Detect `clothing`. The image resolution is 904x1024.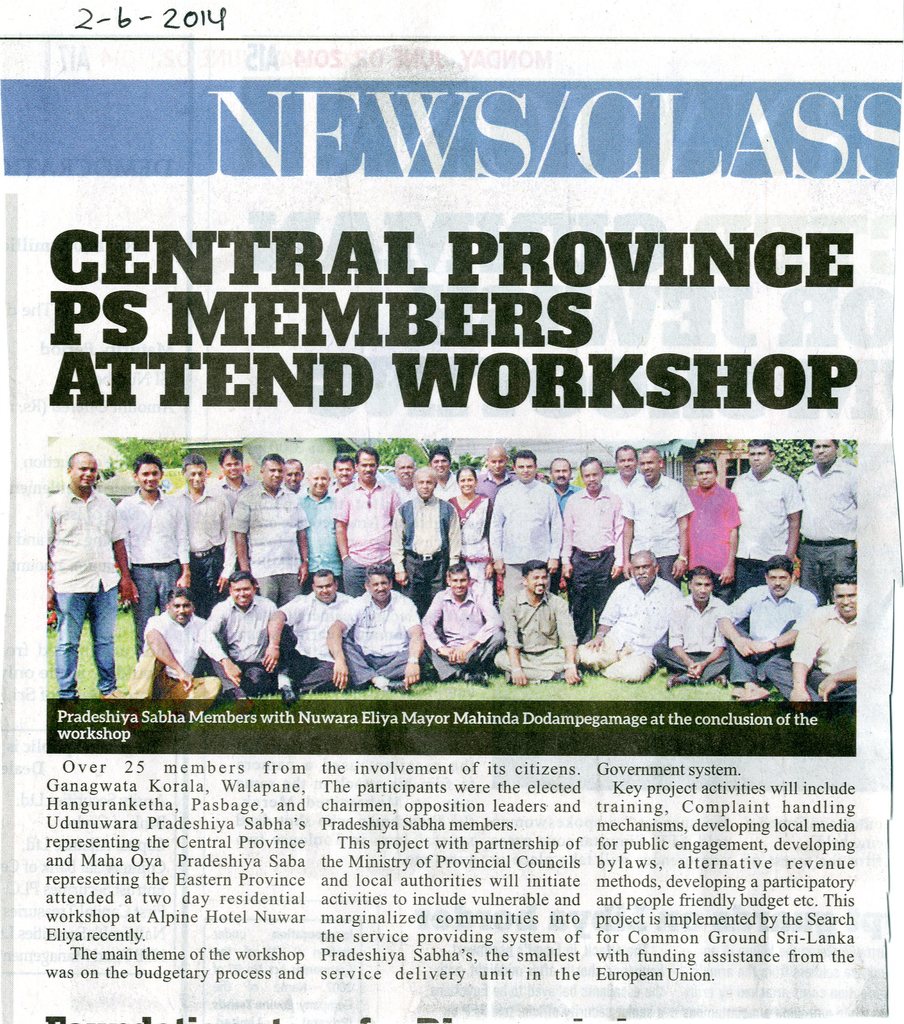
l=794, t=455, r=861, b=602.
